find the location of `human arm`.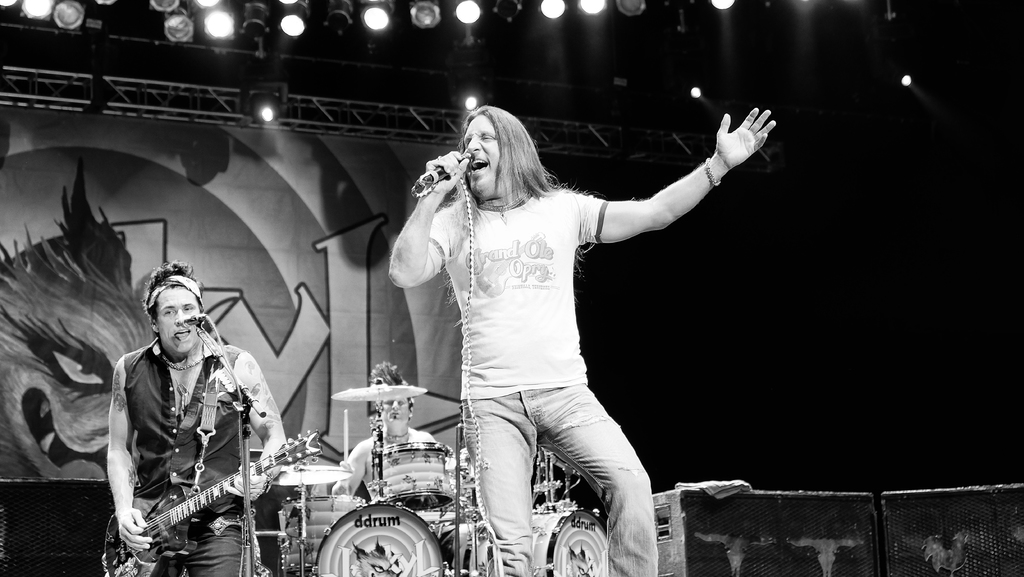
Location: [x1=564, y1=115, x2=788, y2=273].
